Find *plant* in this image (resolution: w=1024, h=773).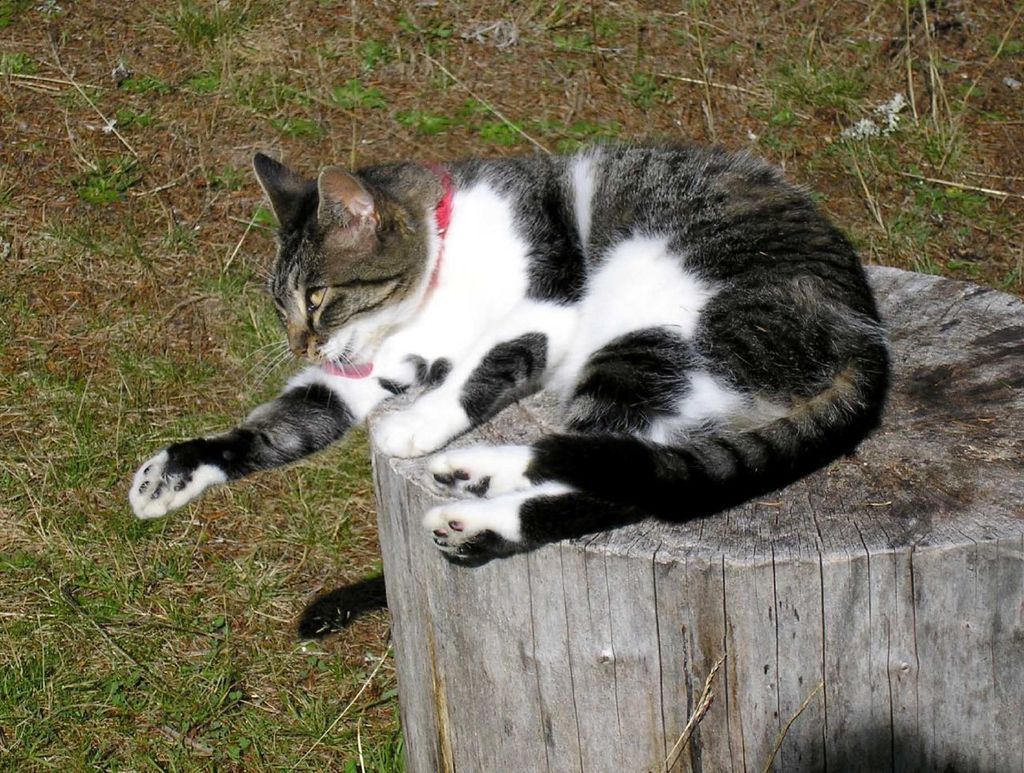
crop(246, 203, 287, 234).
